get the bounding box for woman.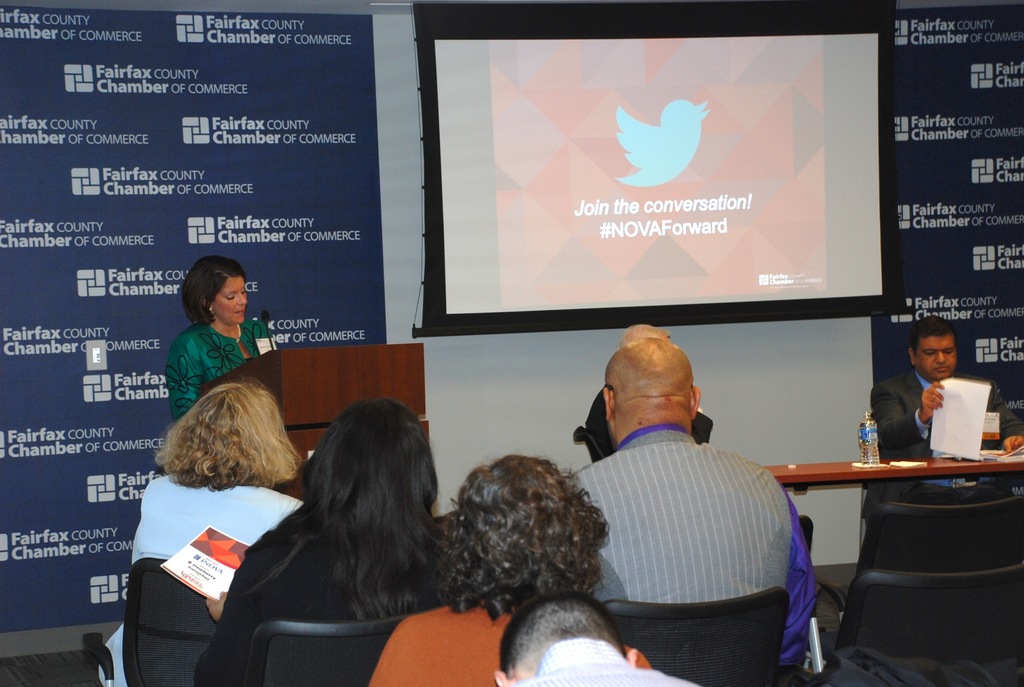
bbox(194, 395, 454, 686).
